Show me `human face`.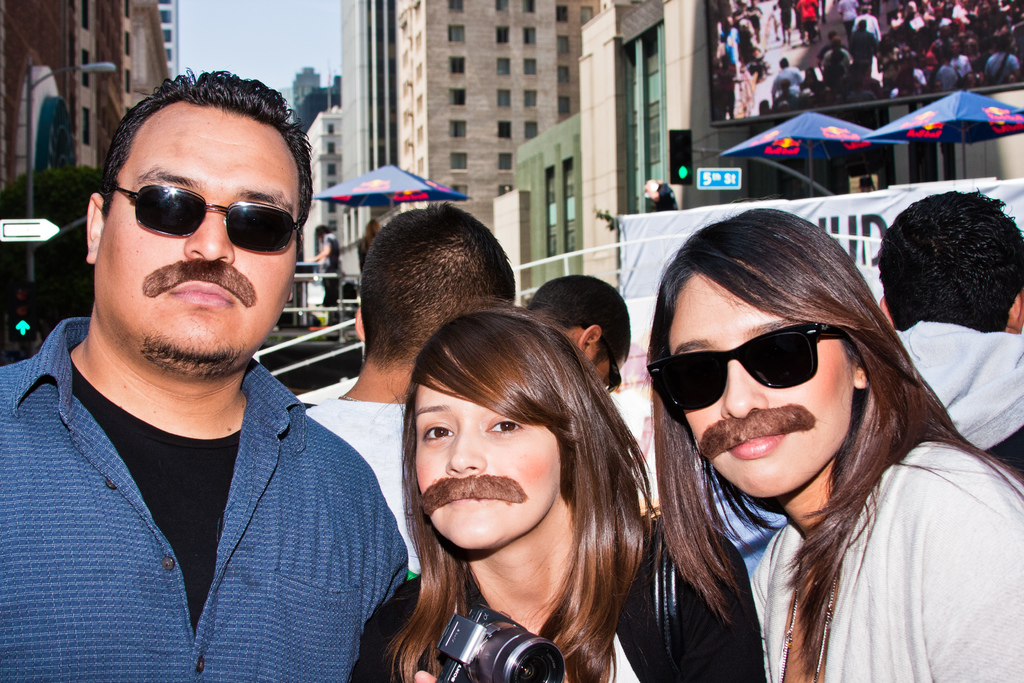
`human face` is here: {"x1": 413, "y1": 377, "x2": 564, "y2": 550}.
